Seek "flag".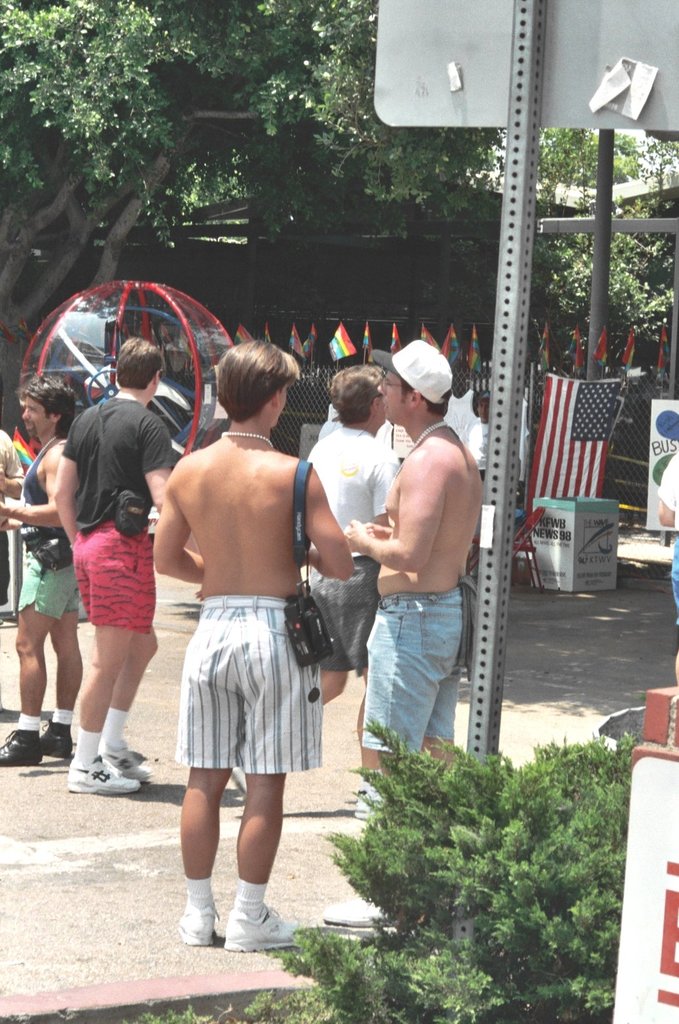
x1=432 y1=327 x2=458 y2=361.
